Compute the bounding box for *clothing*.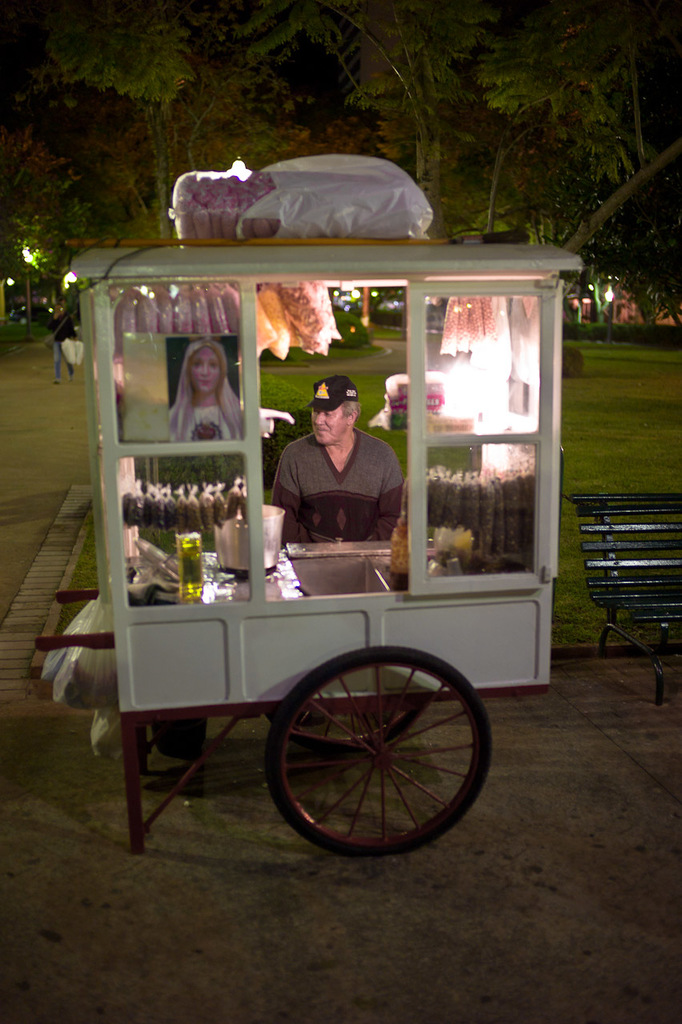
(170, 403, 235, 440).
